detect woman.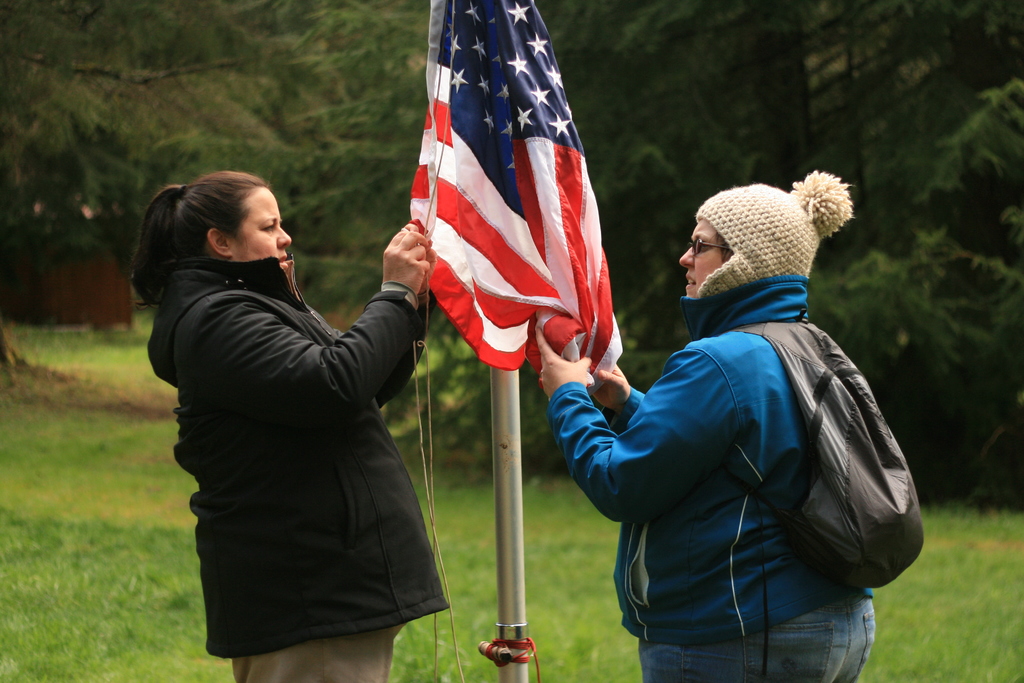
Detected at (x1=122, y1=126, x2=491, y2=682).
